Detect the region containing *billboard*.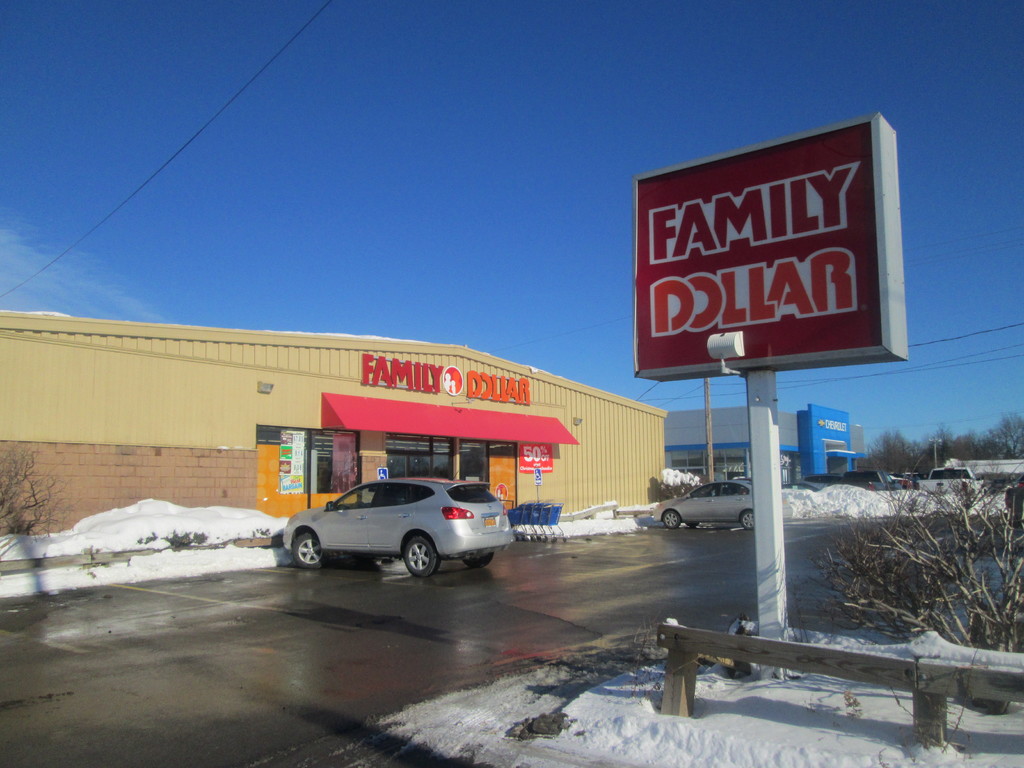
Rect(626, 120, 908, 406).
